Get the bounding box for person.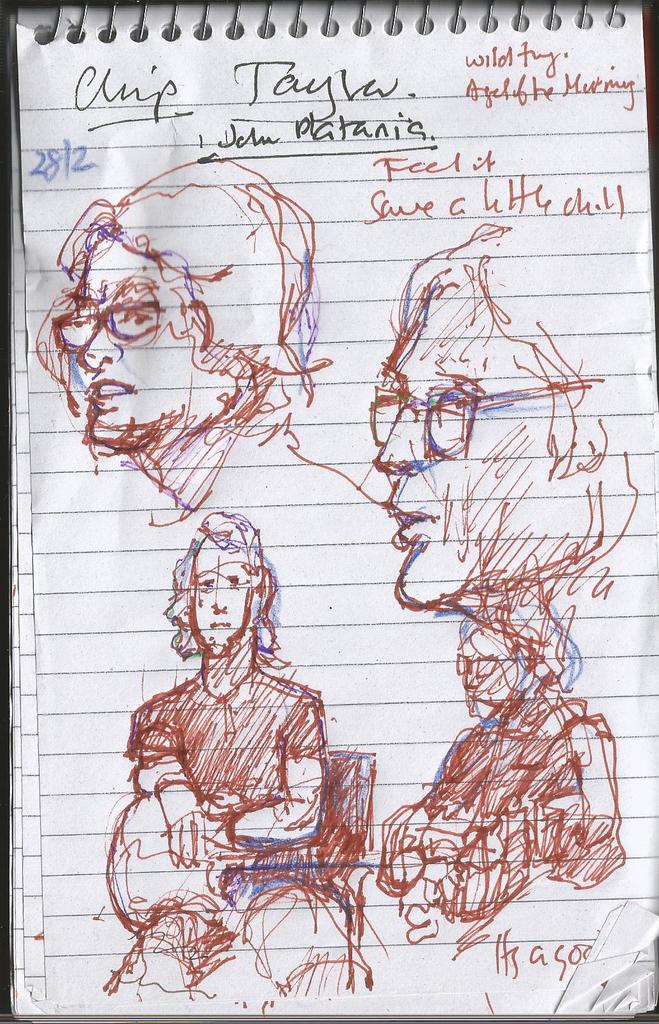
box=[375, 220, 637, 941].
